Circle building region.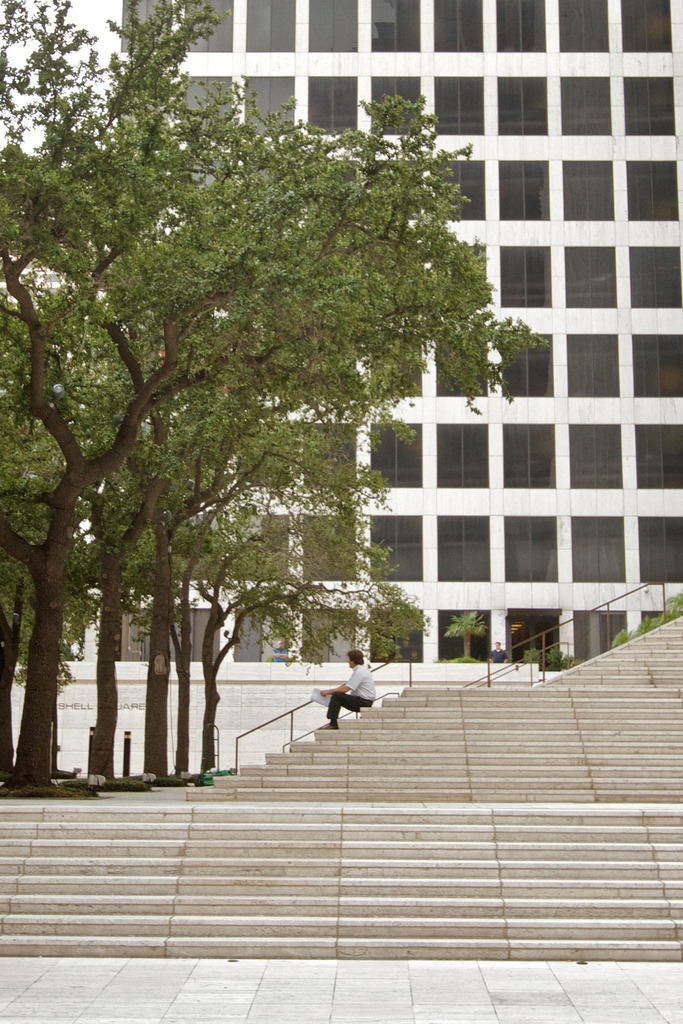
Region: (0, 0, 682, 773).
